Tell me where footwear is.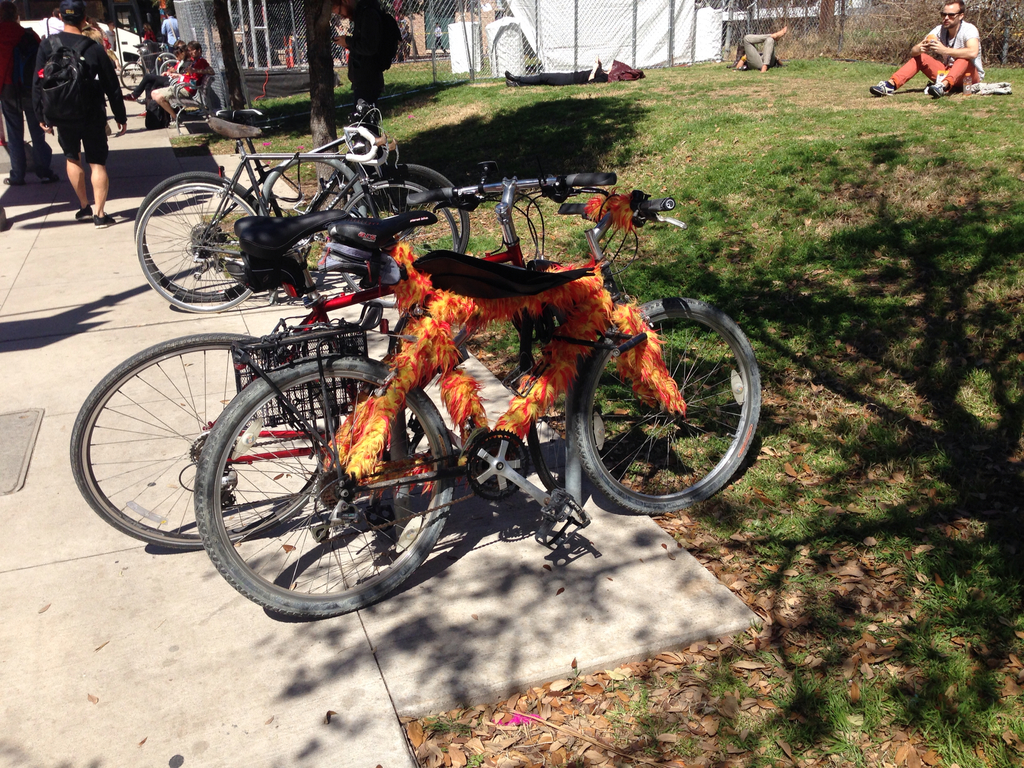
footwear is at [x1=168, y1=120, x2=183, y2=129].
